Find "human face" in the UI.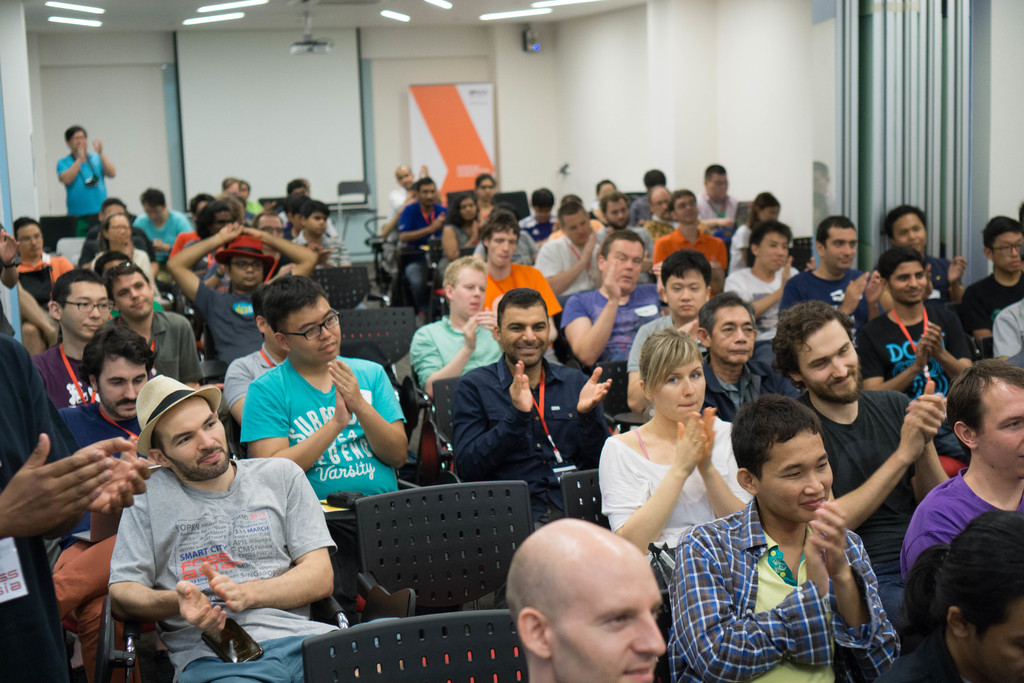
UI element at [left=897, top=213, right=927, bottom=251].
